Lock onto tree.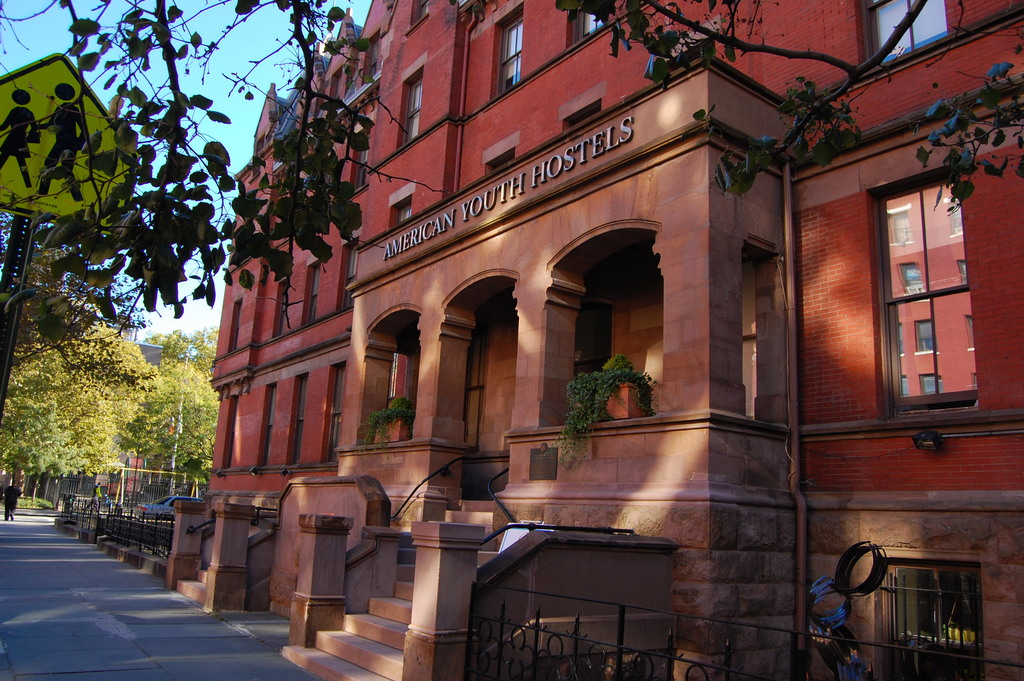
Locked: Rect(73, 322, 154, 398).
